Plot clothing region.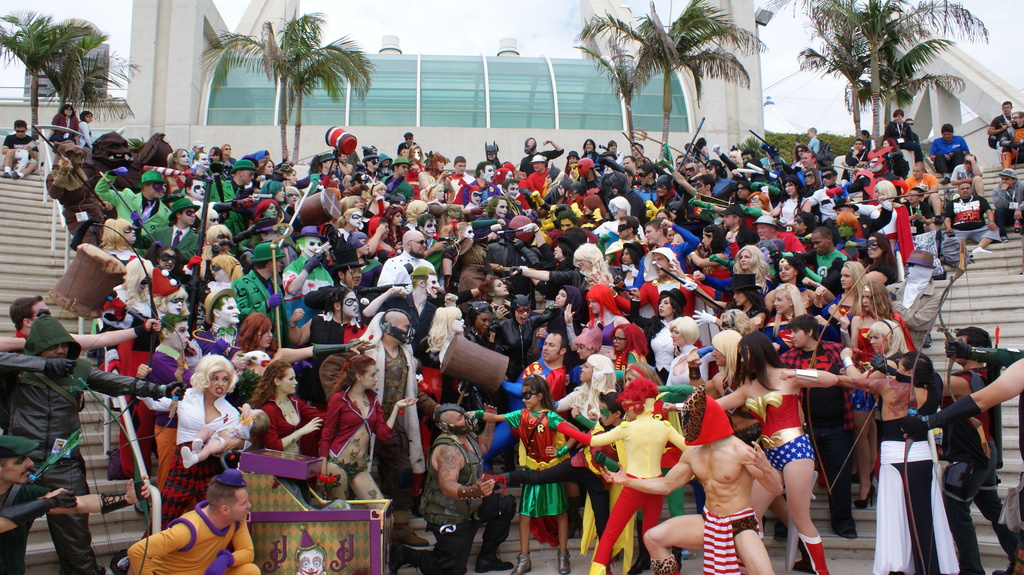
Plotted at BBox(658, 349, 723, 386).
